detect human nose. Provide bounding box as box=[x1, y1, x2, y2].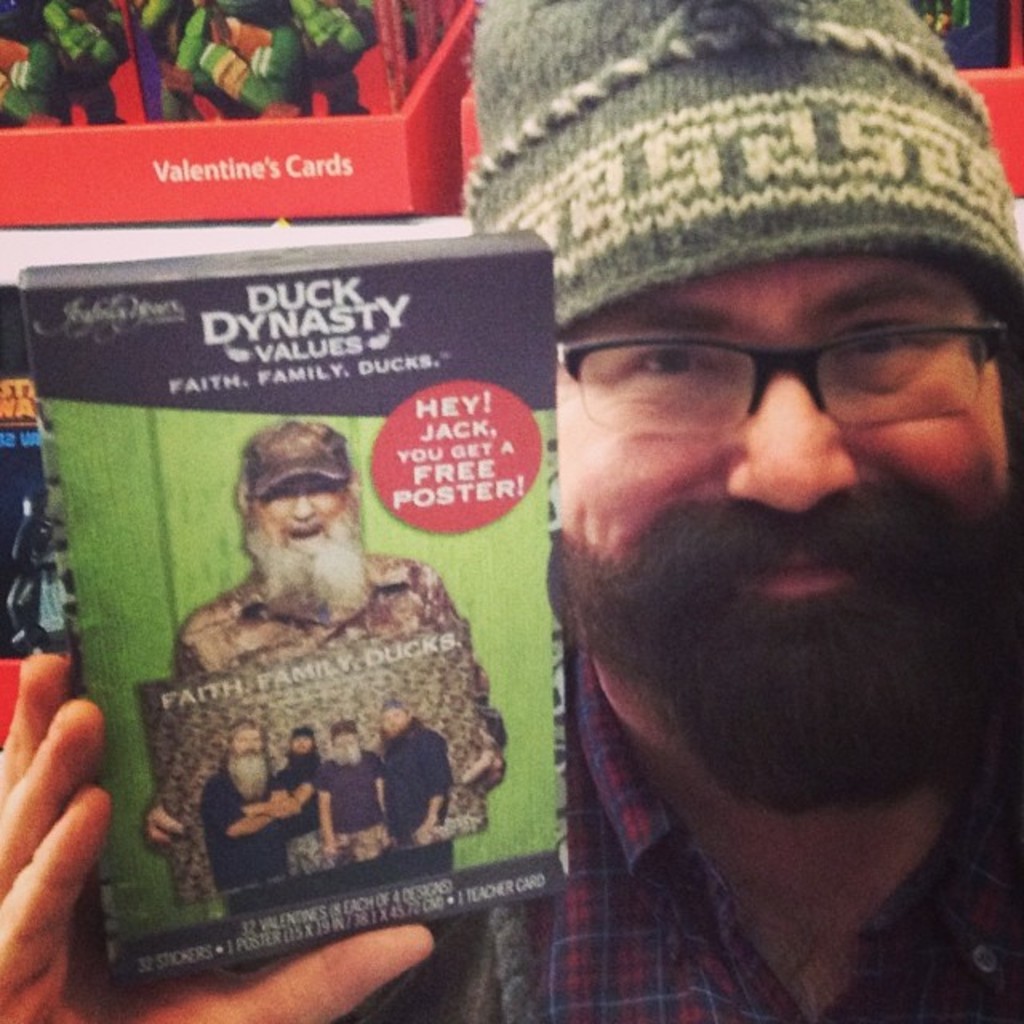
box=[718, 322, 867, 518].
